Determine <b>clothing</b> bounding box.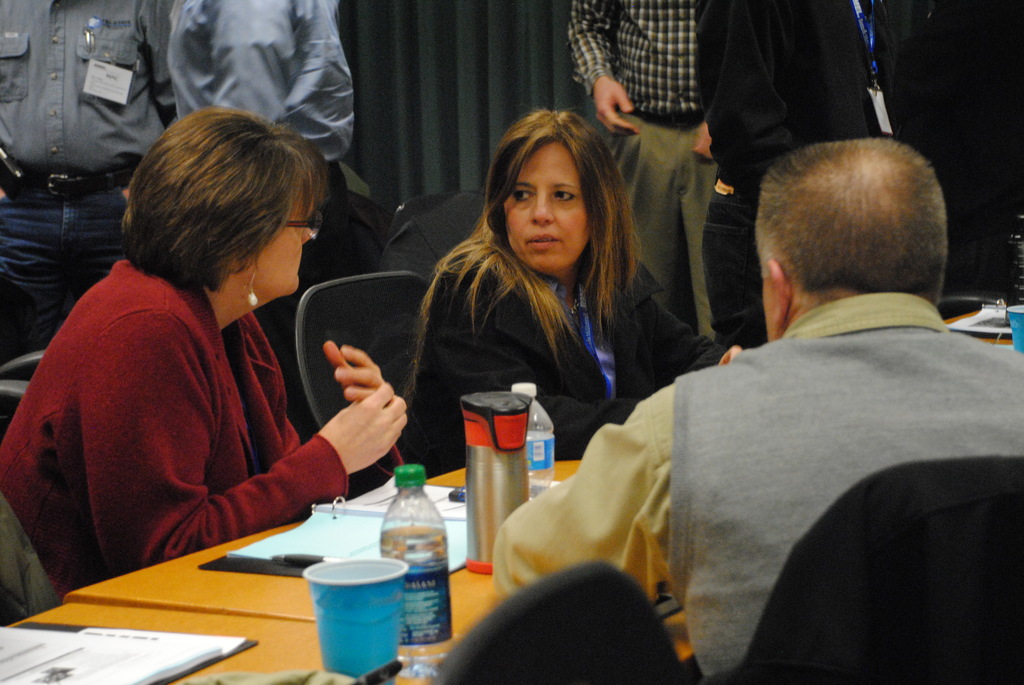
Determined: rect(554, 3, 712, 372).
